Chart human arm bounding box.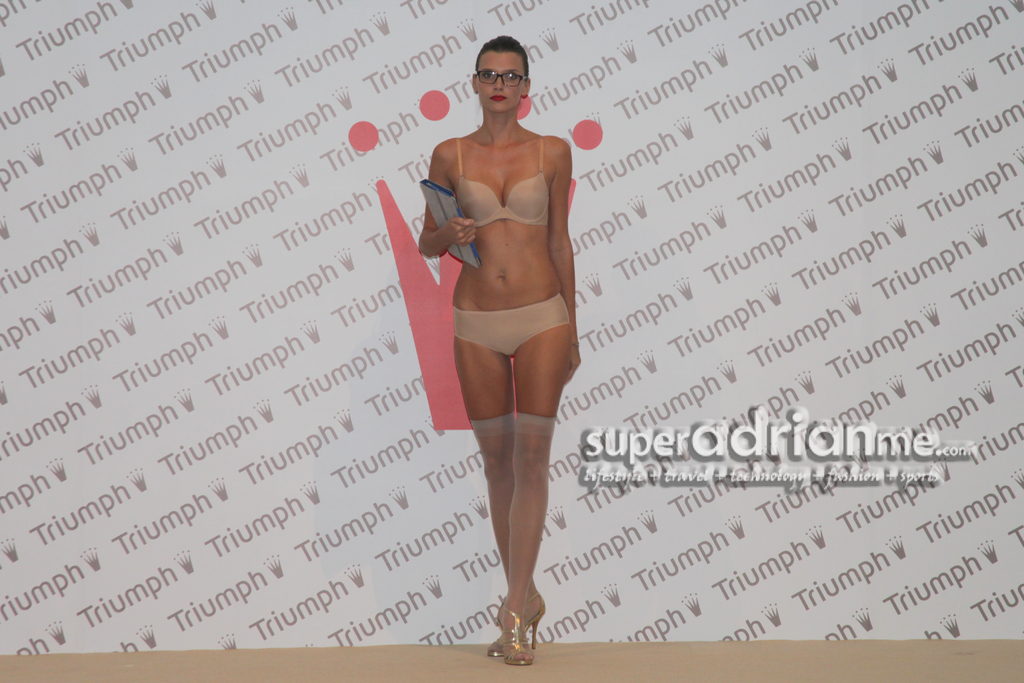
Charted: select_region(423, 215, 474, 259).
